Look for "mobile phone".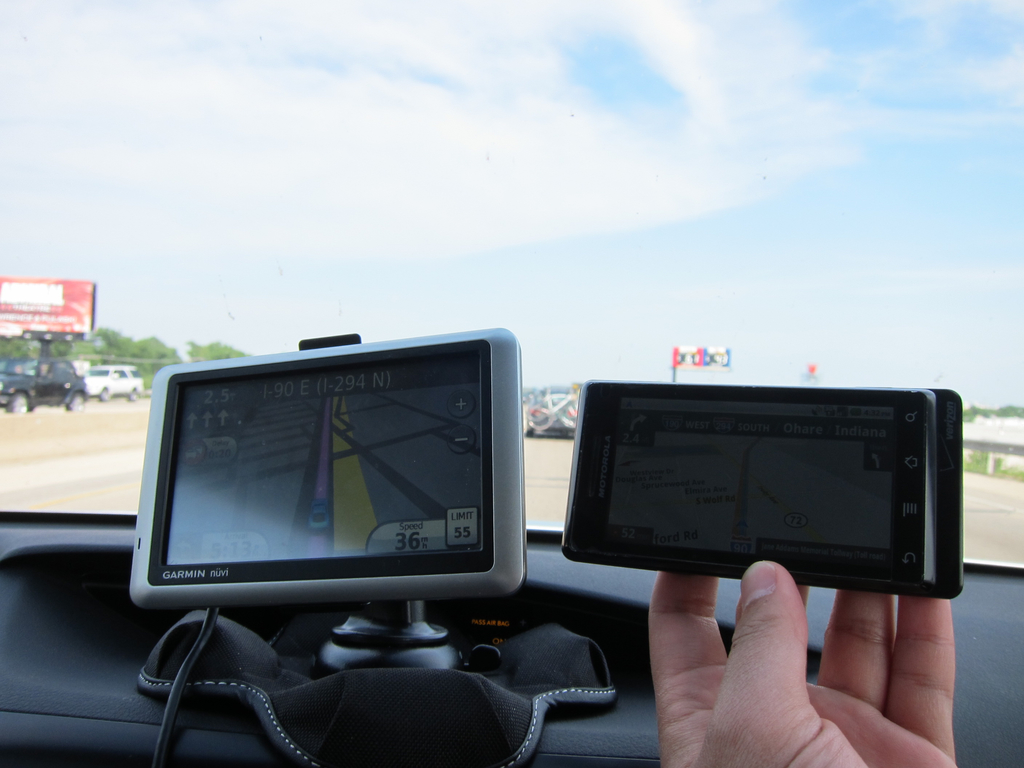
Found: l=521, t=378, r=972, b=611.
